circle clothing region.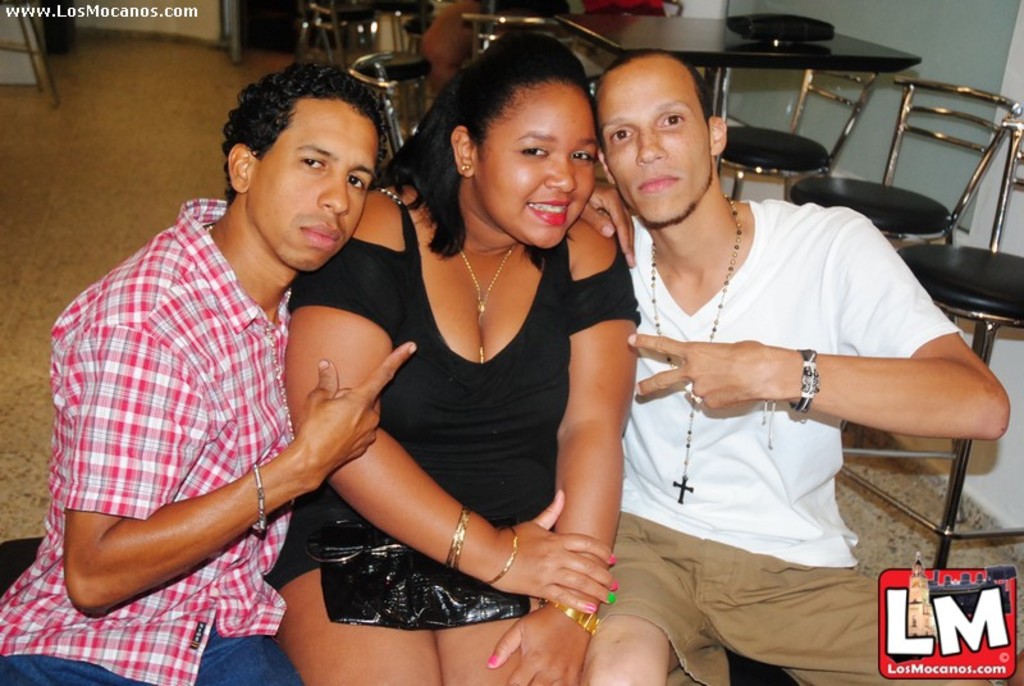
Region: 0/193/317/685.
